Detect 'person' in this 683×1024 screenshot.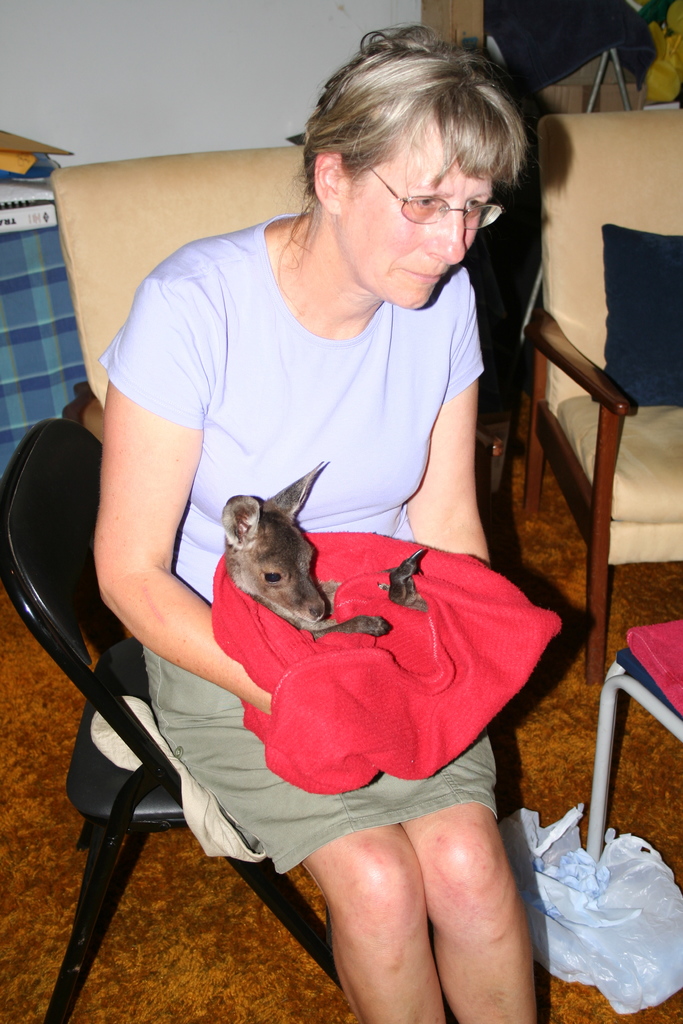
Detection: BBox(88, 19, 541, 1023).
